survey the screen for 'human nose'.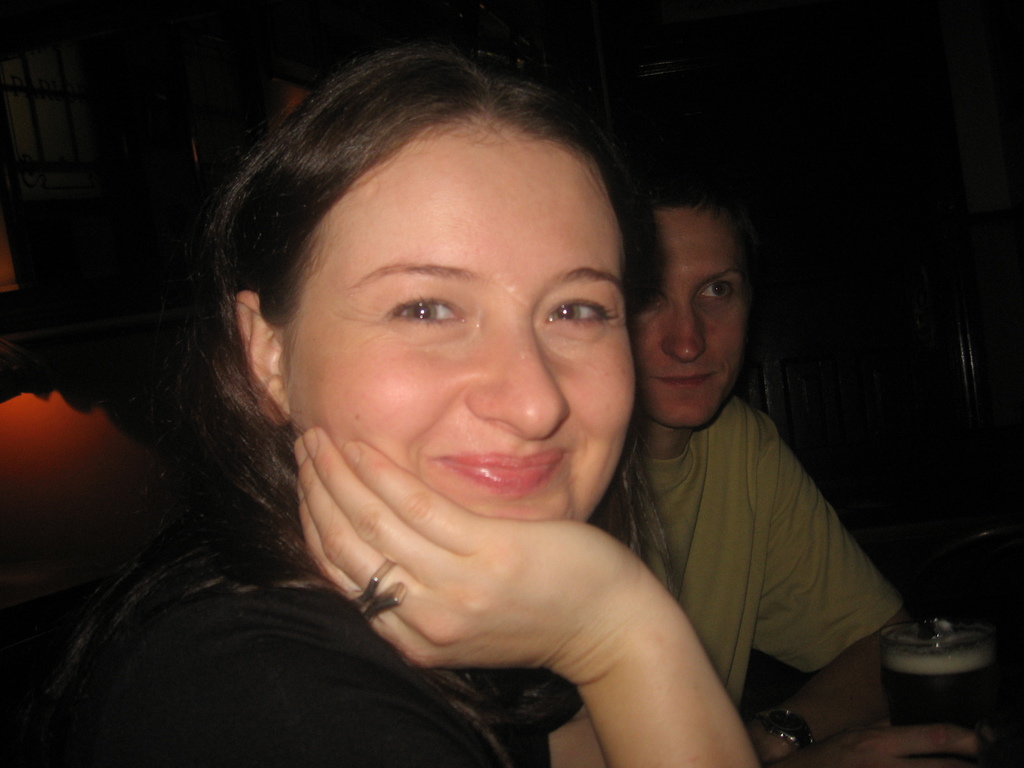
Survey found: [left=664, top=306, right=706, bottom=363].
